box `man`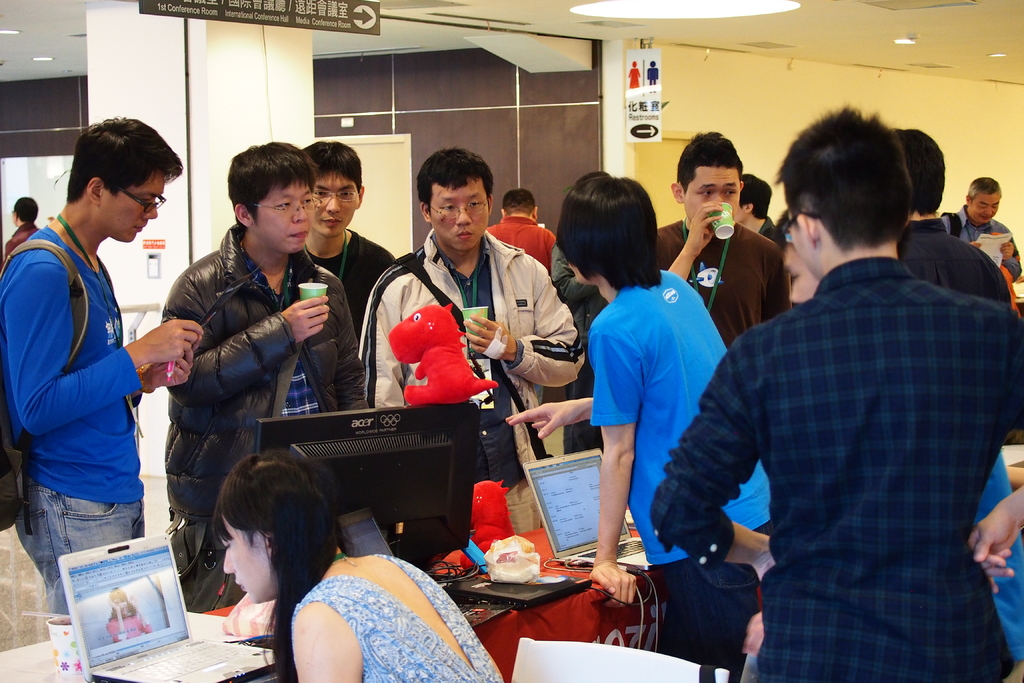
924, 179, 1023, 287
